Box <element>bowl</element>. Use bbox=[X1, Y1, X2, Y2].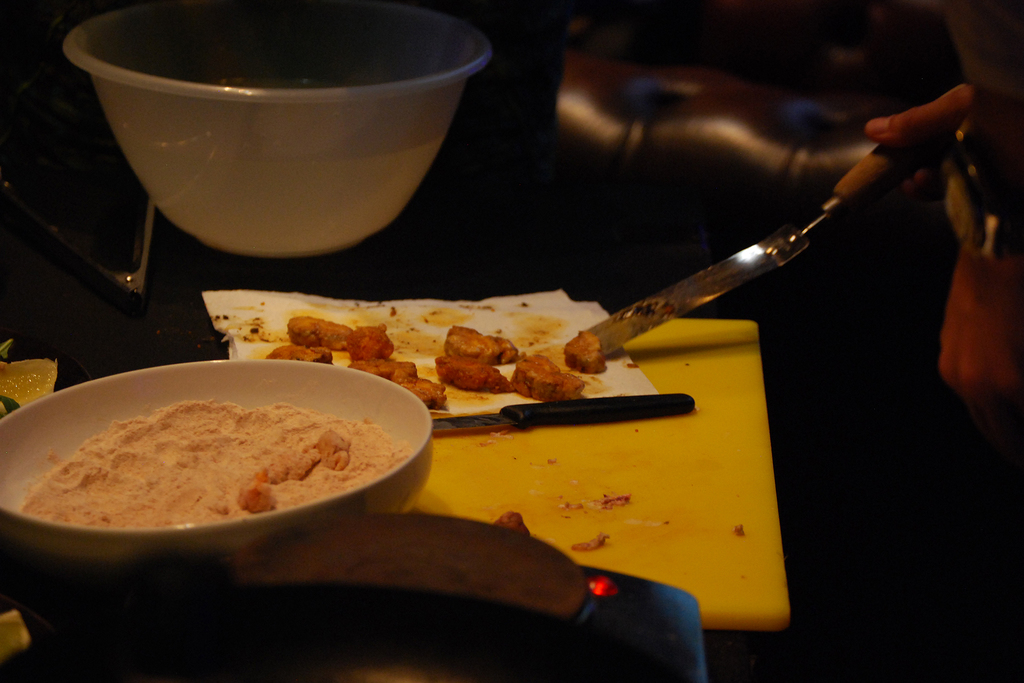
bbox=[68, 1, 490, 258].
